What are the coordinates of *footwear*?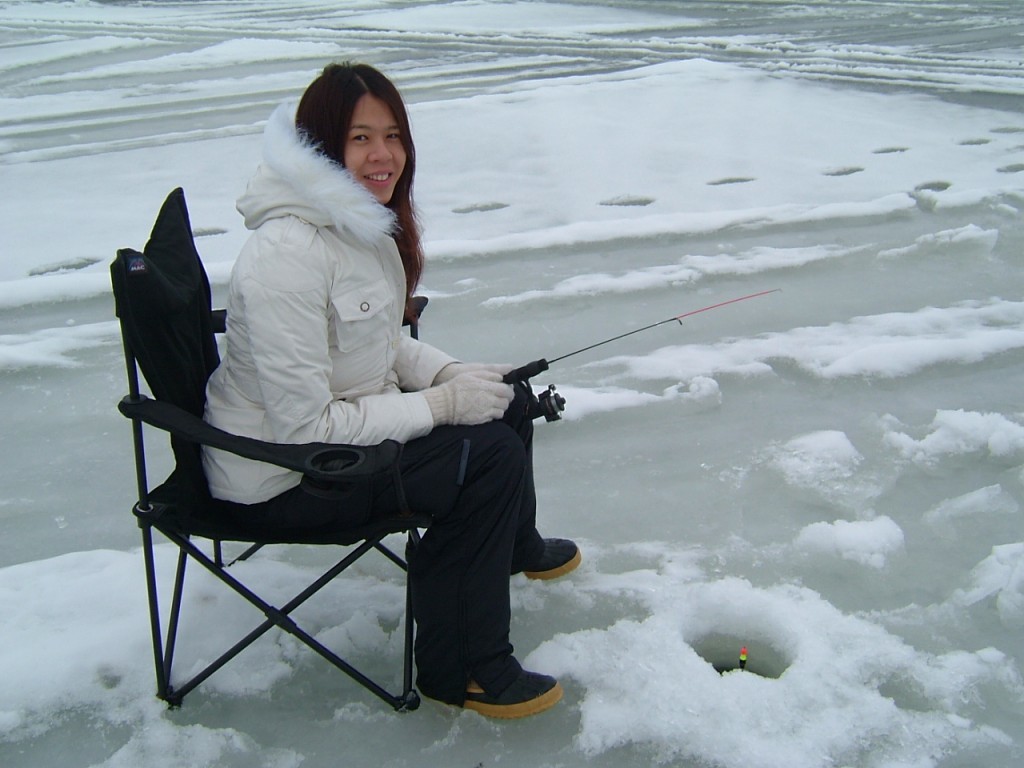
region(417, 671, 557, 730).
